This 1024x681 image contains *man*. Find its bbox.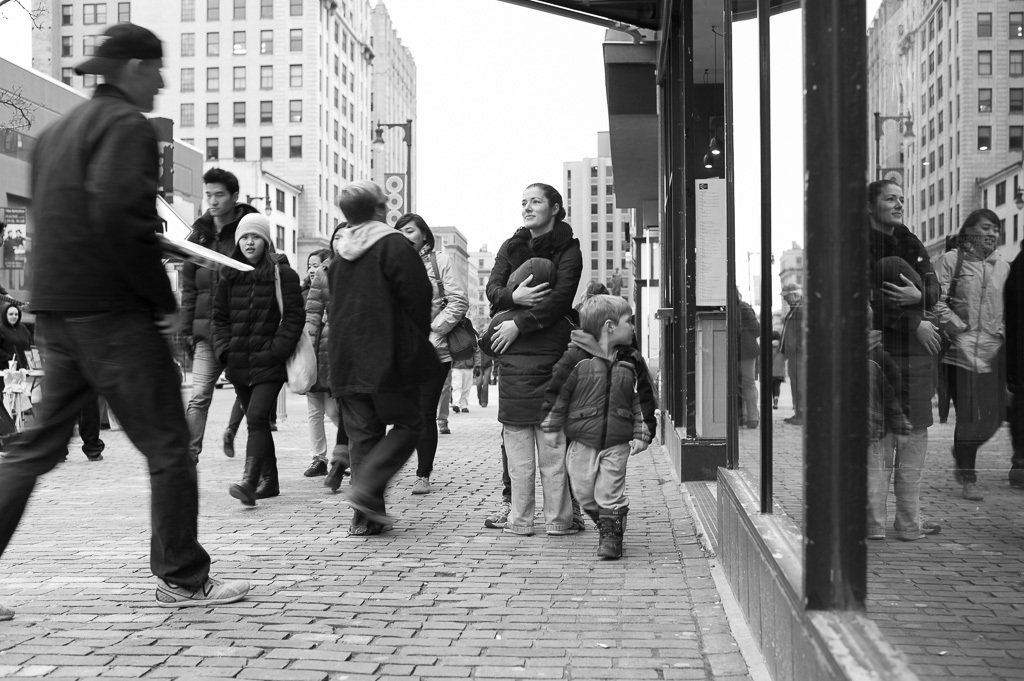
pyautogui.locateOnScreen(328, 176, 440, 566).
